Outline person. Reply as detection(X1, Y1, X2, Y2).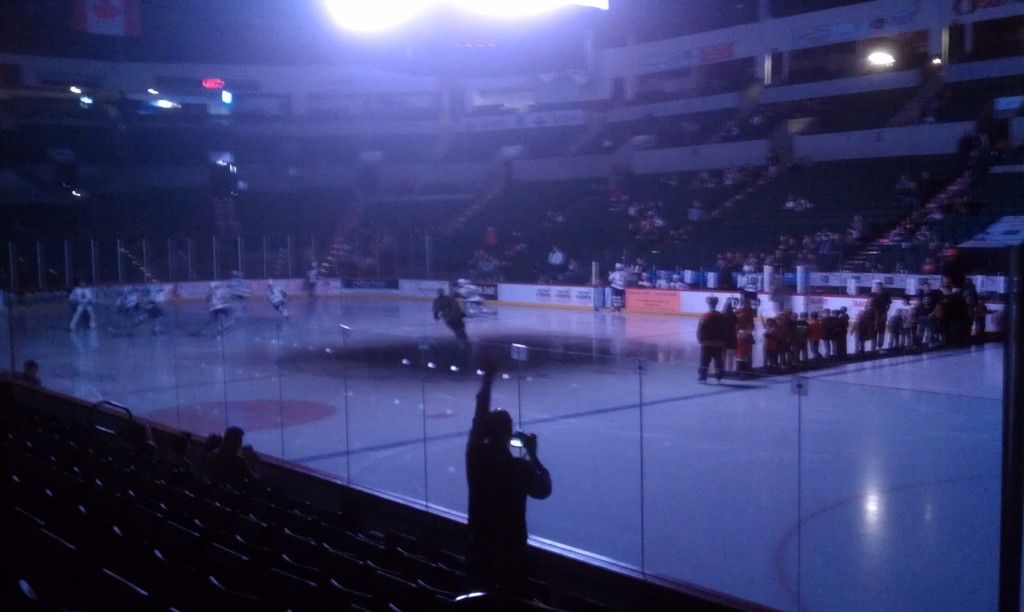
detection(429, 284, 466, 344).
